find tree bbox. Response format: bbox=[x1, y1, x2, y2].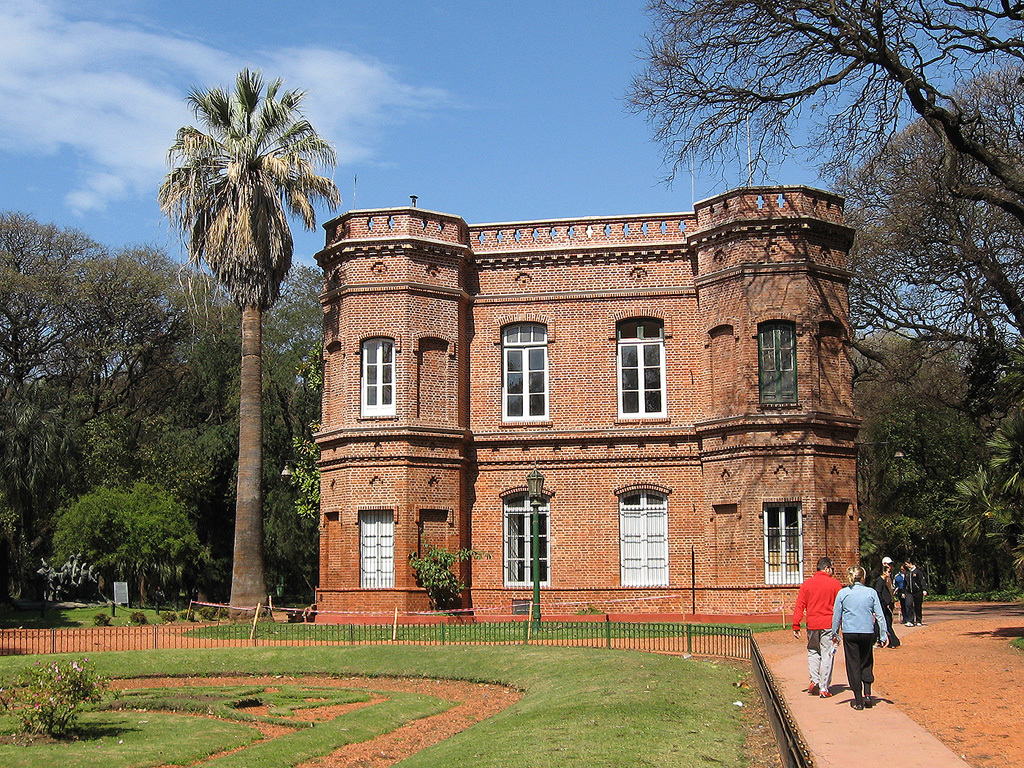
bbox=[55, 464, 208, 626].
